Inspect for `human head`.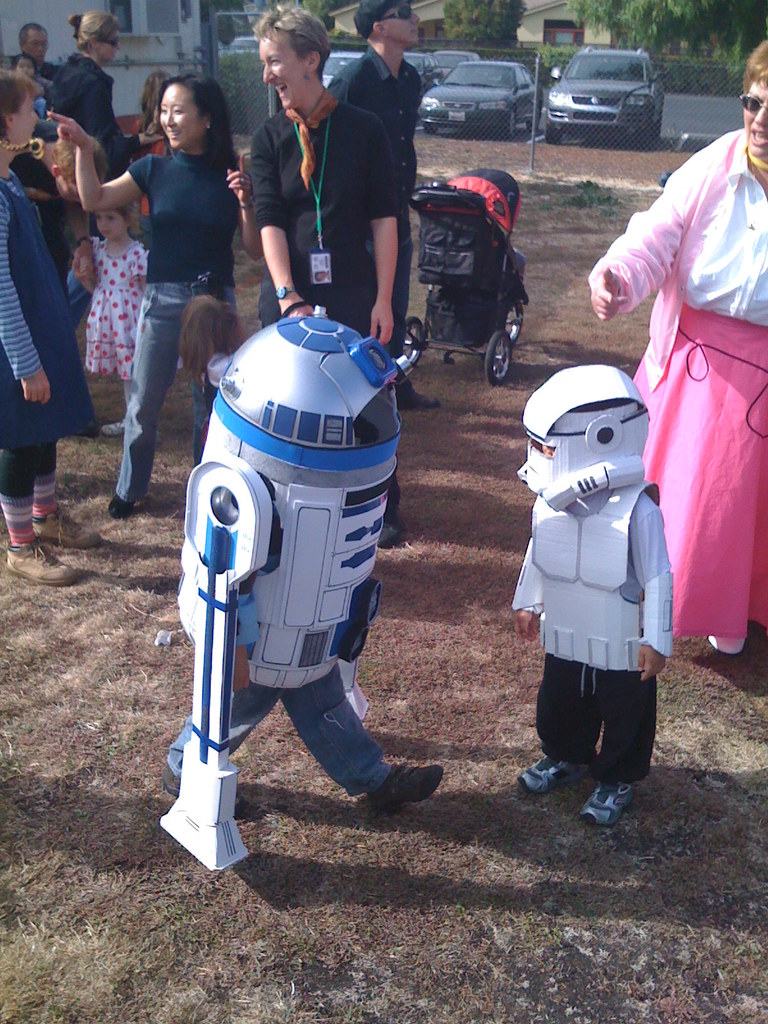
Inspection: rect(70, 10, 123, 60).
